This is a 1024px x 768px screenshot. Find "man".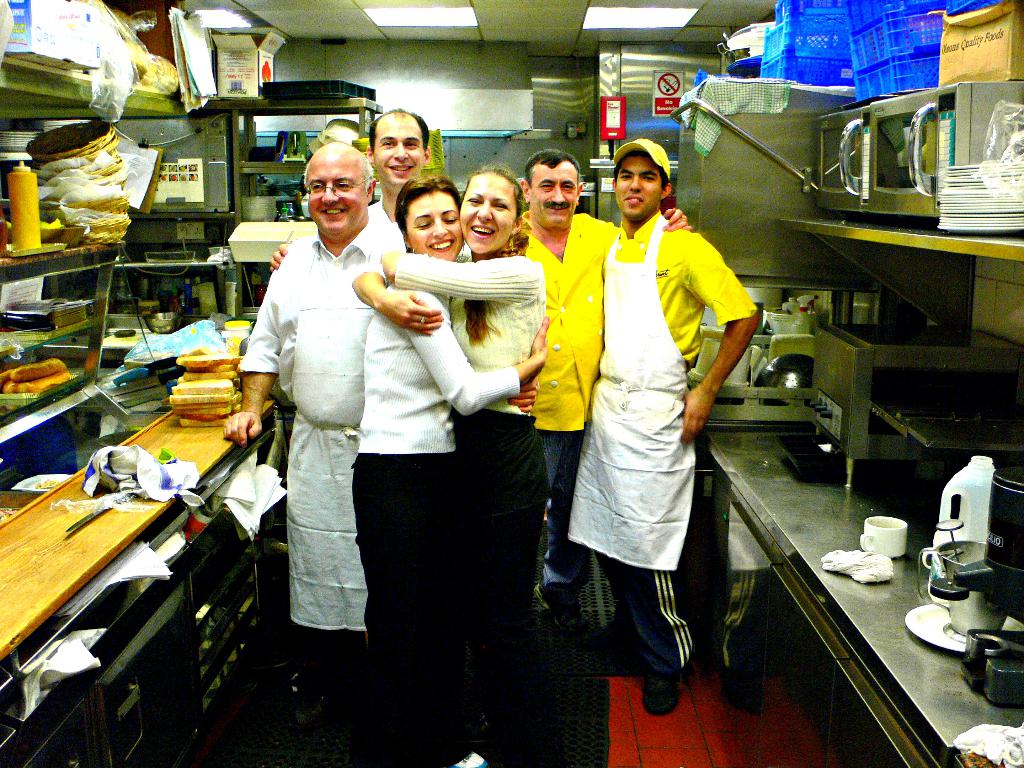
Bounding box: box=[239, 131, 435, 715].
